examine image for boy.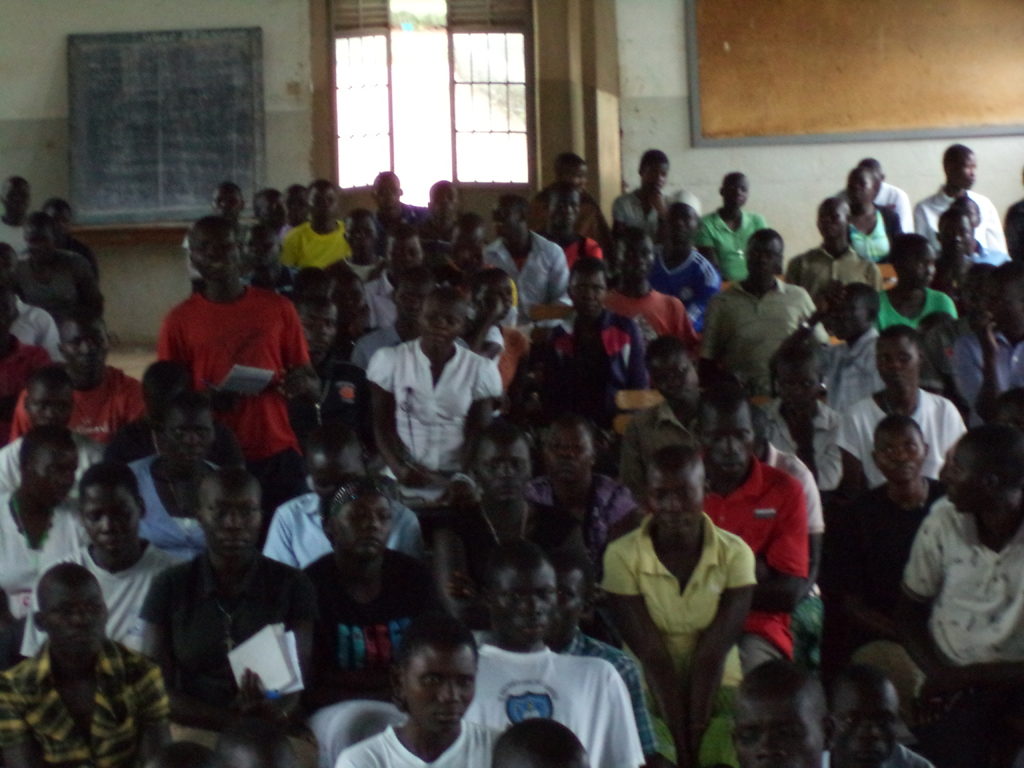
Examination result: [x1=899, y1=431, x2=1023, y2=678].
